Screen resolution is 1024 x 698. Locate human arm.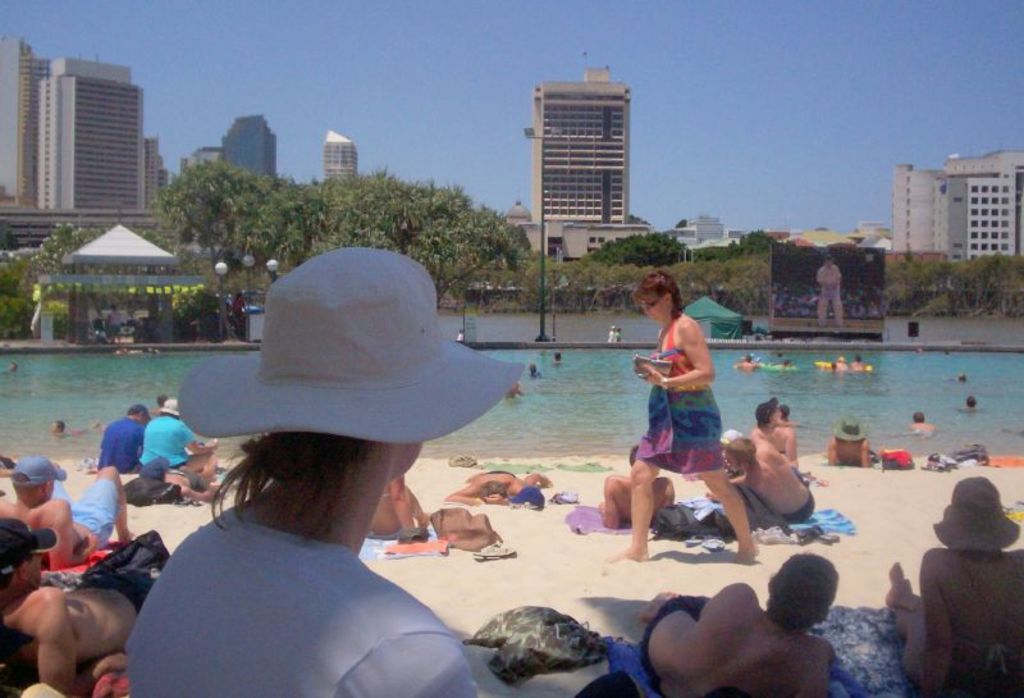
x1=644, y1=323, x2=714, y2=389.
